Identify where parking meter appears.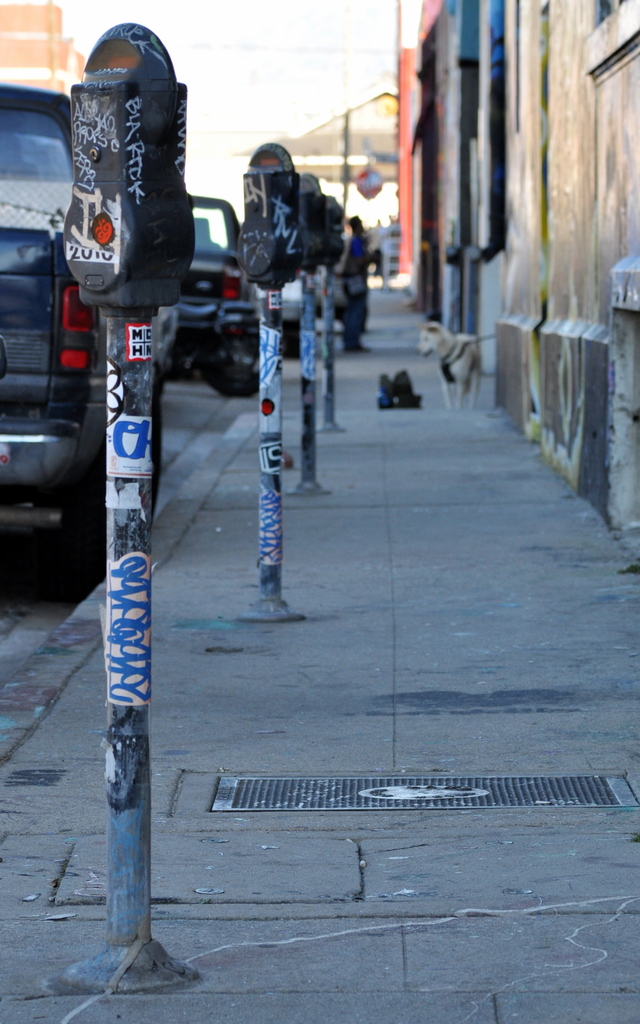
Appears at region(60, 14, 195, 323).
